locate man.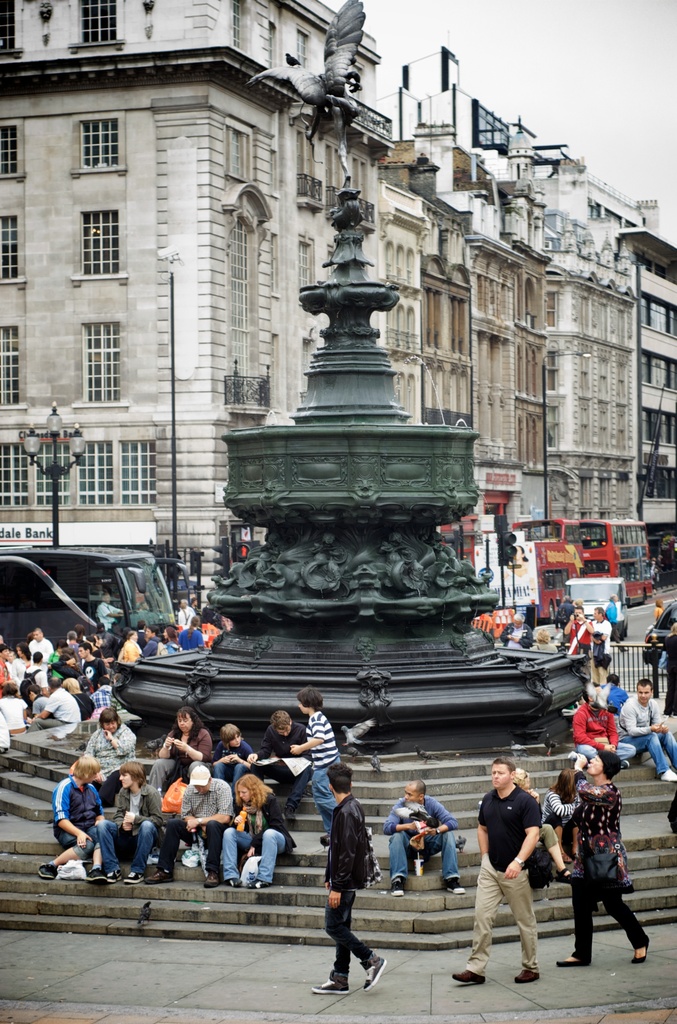
Bounding box: {"left": 473, "top": 755, "right": 562, "bottom": 980}.
